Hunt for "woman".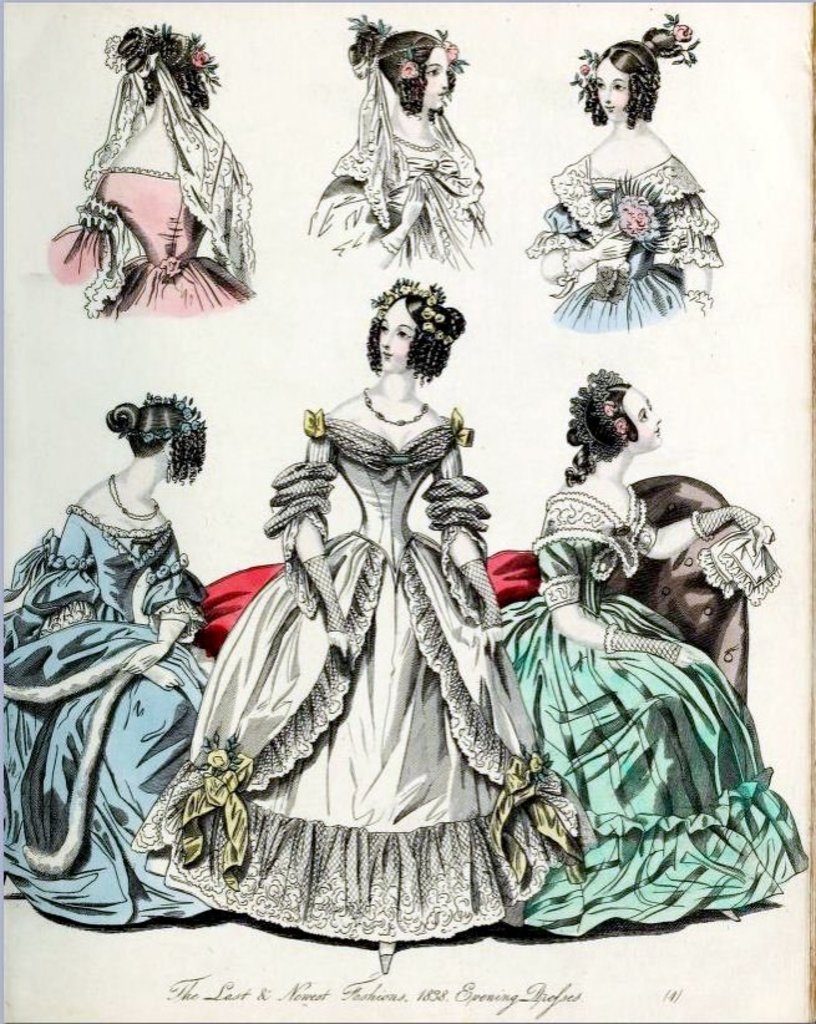
Hunted down at Rect(56, 15, 255, 308).
